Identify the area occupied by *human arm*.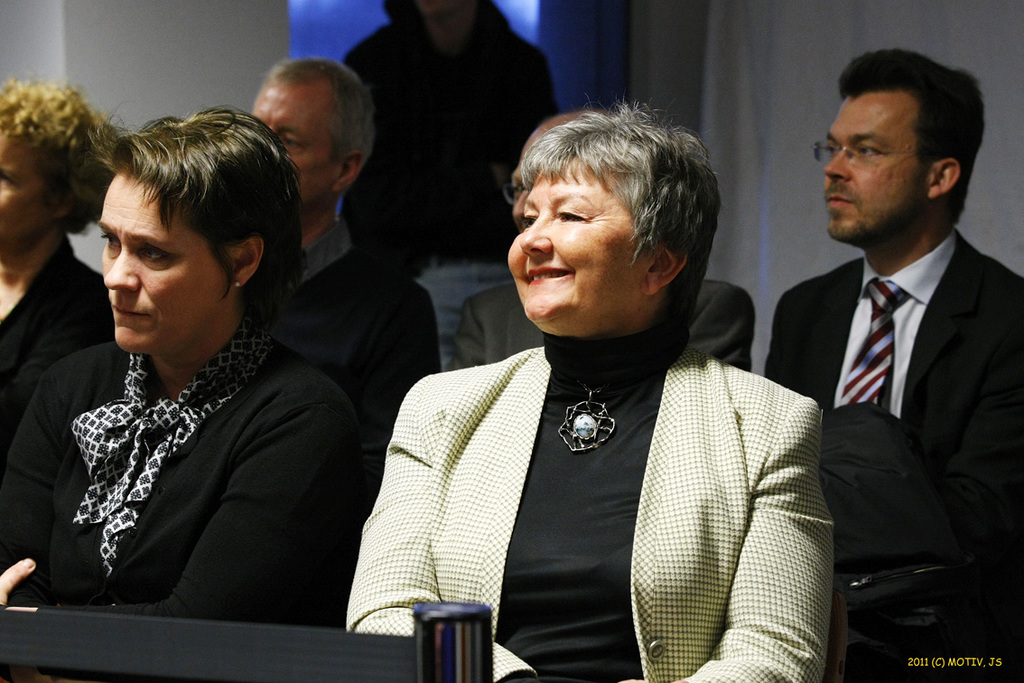
Area: pyautogui.locateOnScreen(697, 285, 757, 370).
